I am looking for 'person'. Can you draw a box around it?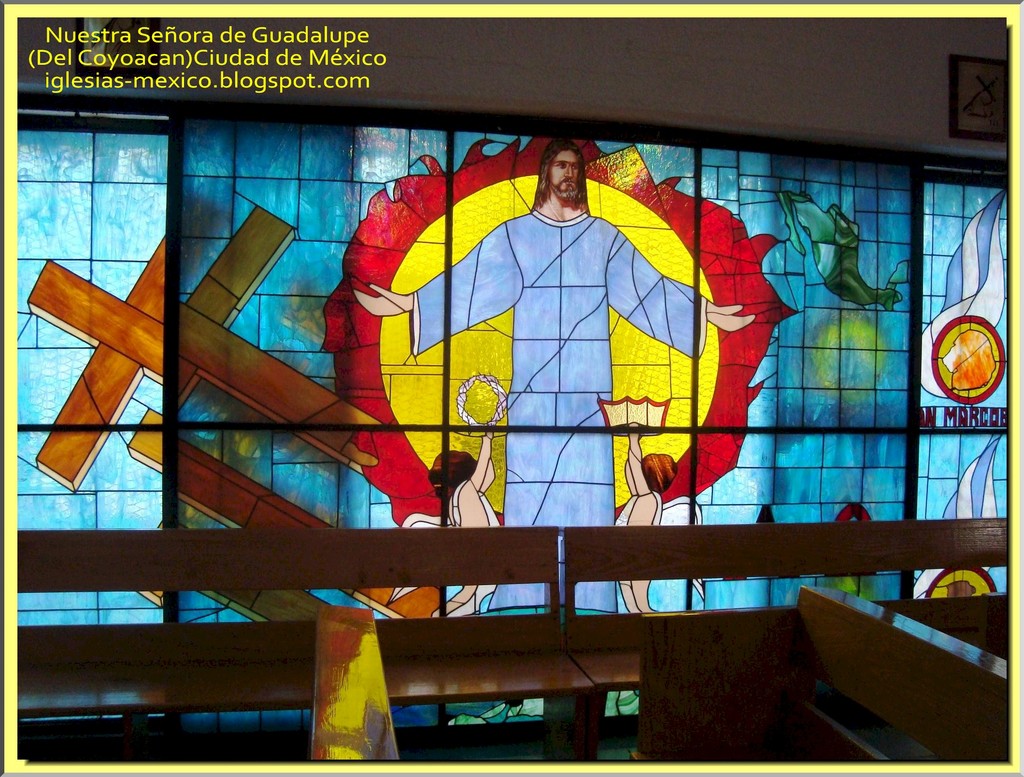
Sure, the bounding box is left=384, top=431, right=504, bottom=614.
